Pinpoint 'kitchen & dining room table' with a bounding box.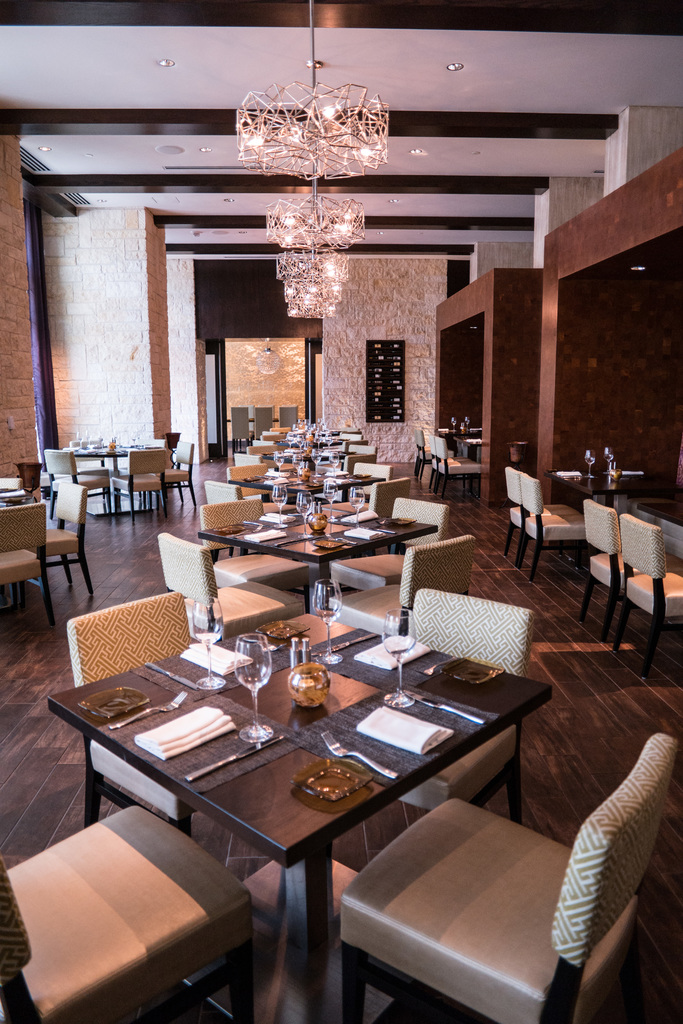
80 577 518 987.
